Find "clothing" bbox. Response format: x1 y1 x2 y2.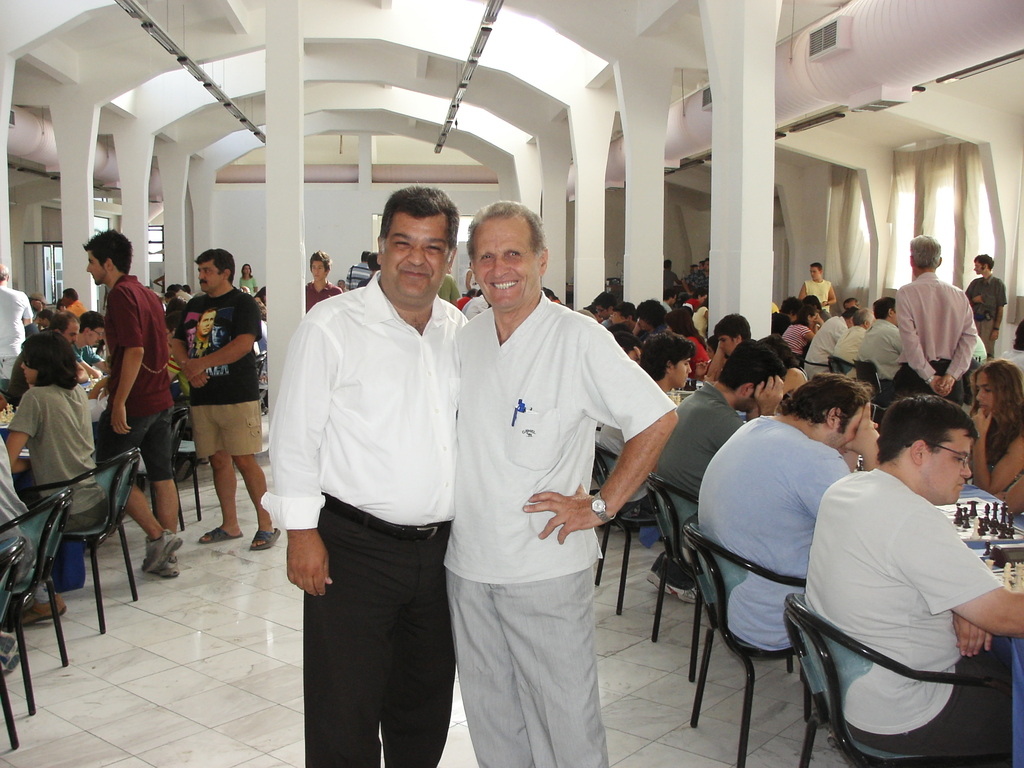
806 308 853 379.
